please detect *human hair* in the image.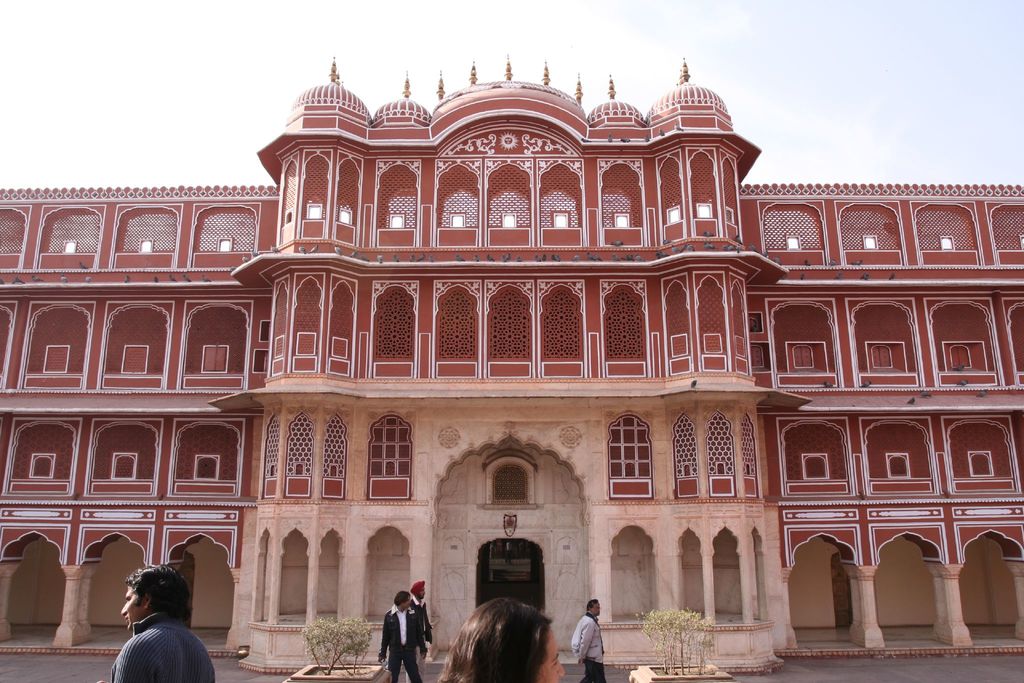
bbox=[392, 589, 413, 607].
